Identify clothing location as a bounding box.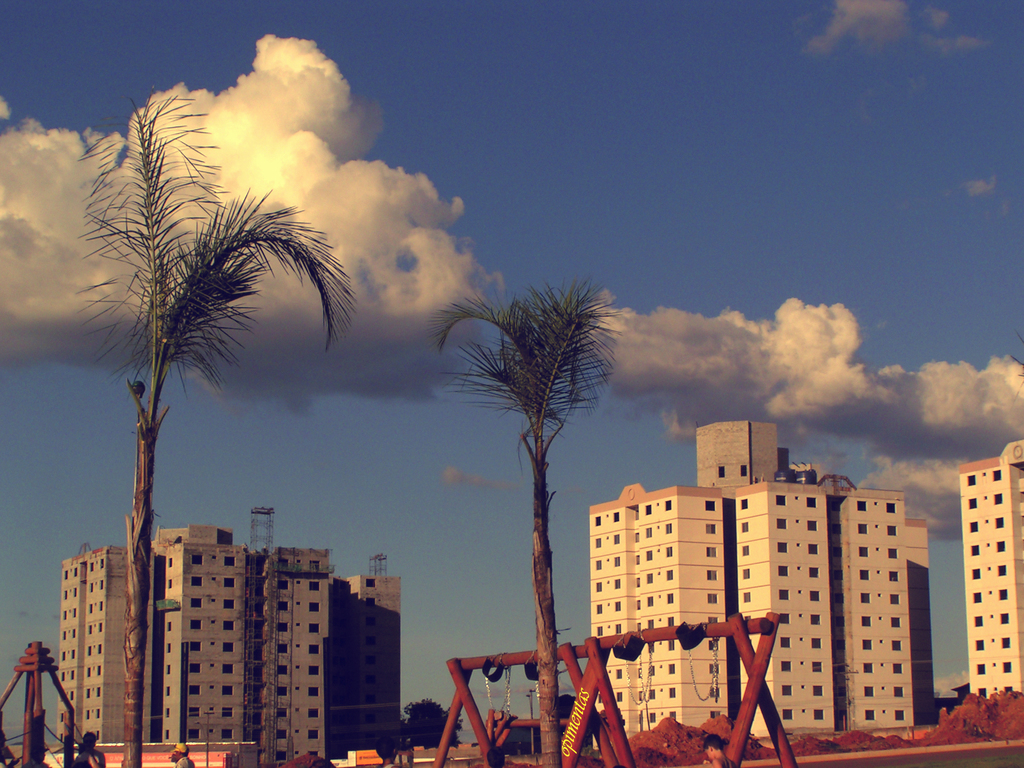
BBox(74, 748, 104, 765).
